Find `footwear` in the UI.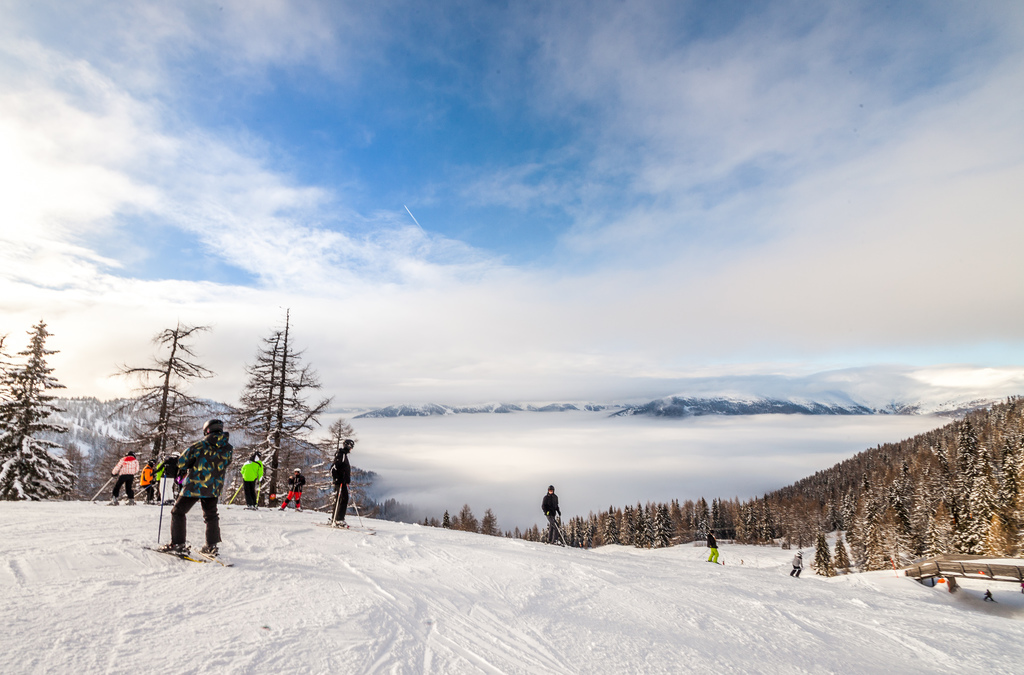
UI element at locate(106, 496, 121, 505).
